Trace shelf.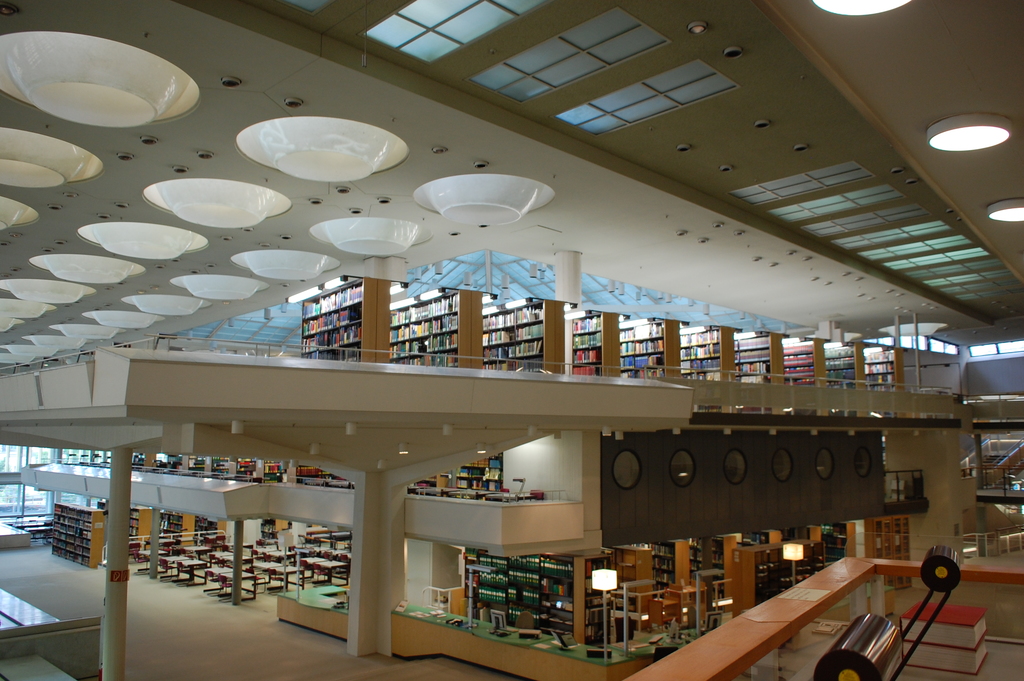
Traced to <region>557, 307, 614, 377</region>.
